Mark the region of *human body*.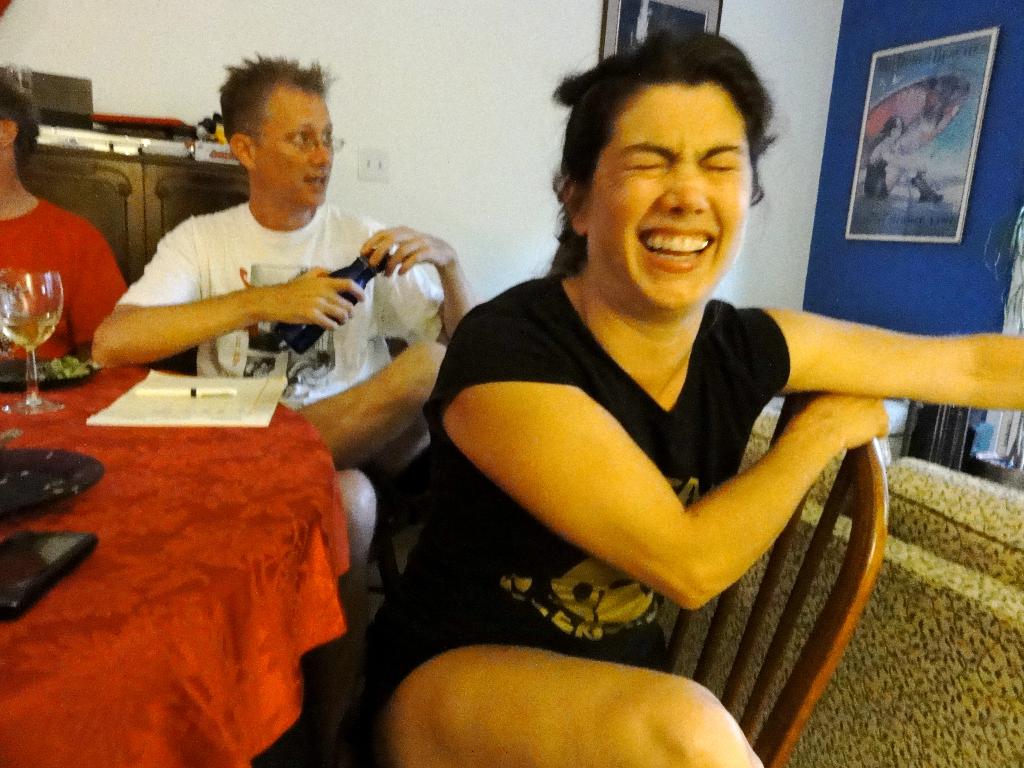
Region: Rect(337, 30, 1023, 767).
